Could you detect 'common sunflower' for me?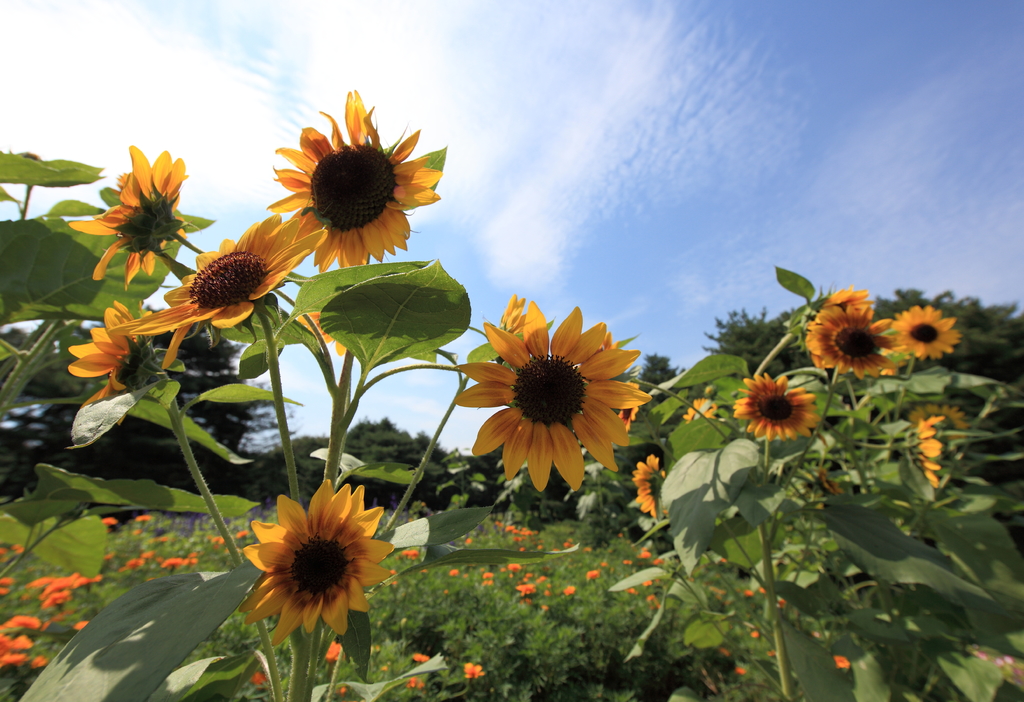
Detection result: left=243, top=482, right=393, bottom=648.
